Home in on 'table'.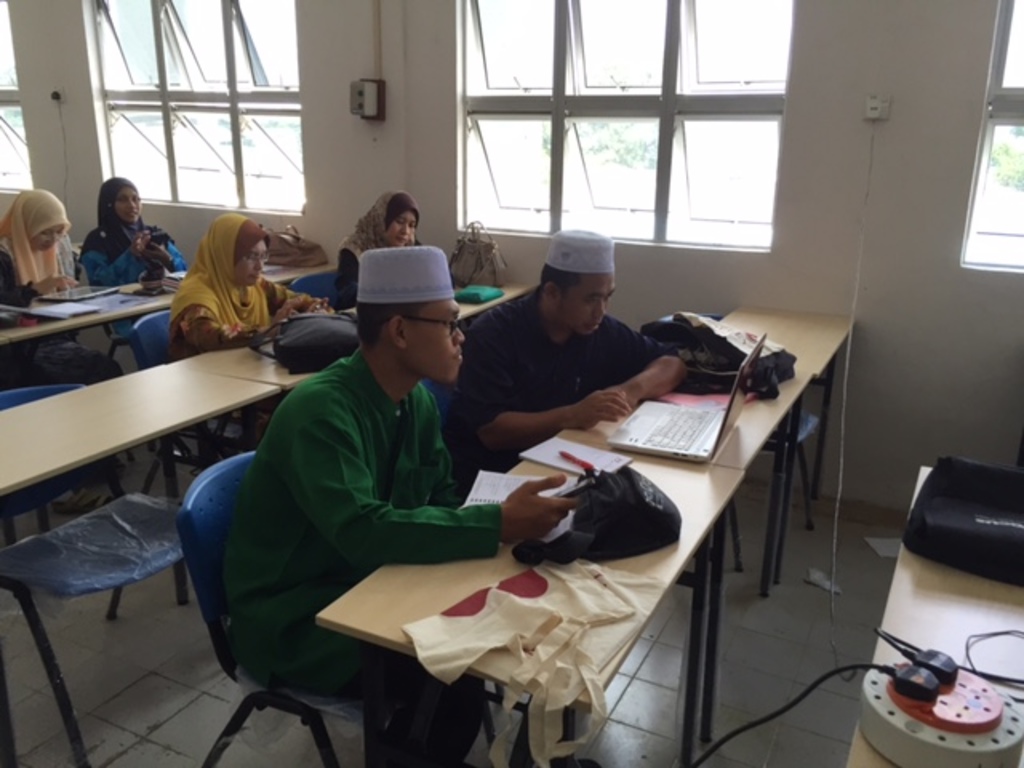
Homed in at locate(307, 427, 754, 766).
